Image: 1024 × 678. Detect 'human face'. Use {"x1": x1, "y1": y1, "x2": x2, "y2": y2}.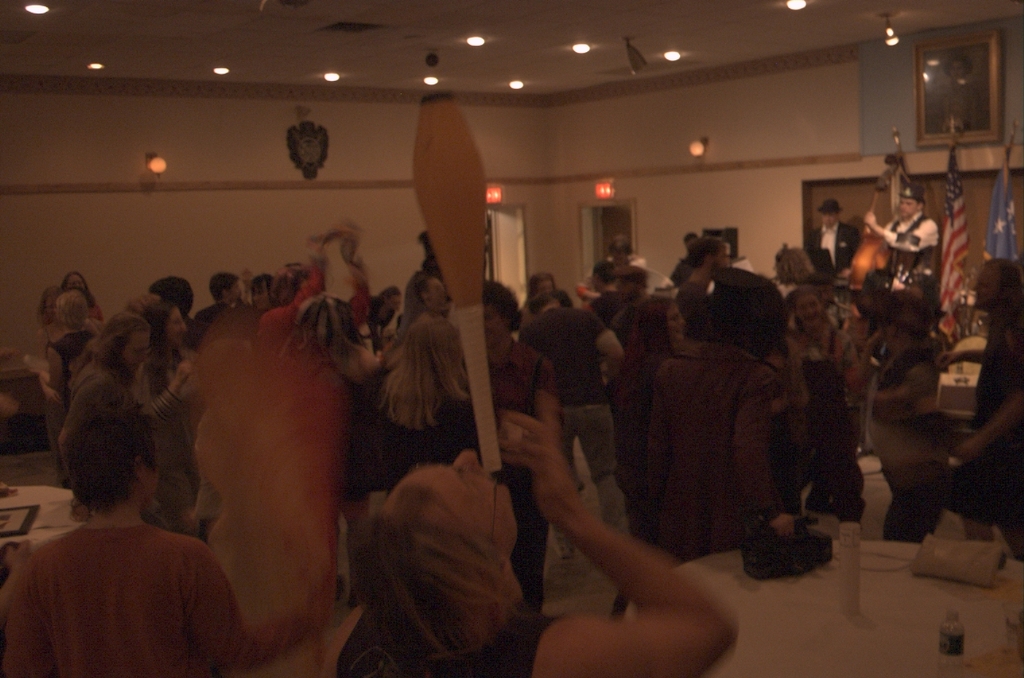
{"x1": 230, "y1": 282, "x2": 242, "y2": 304}.
